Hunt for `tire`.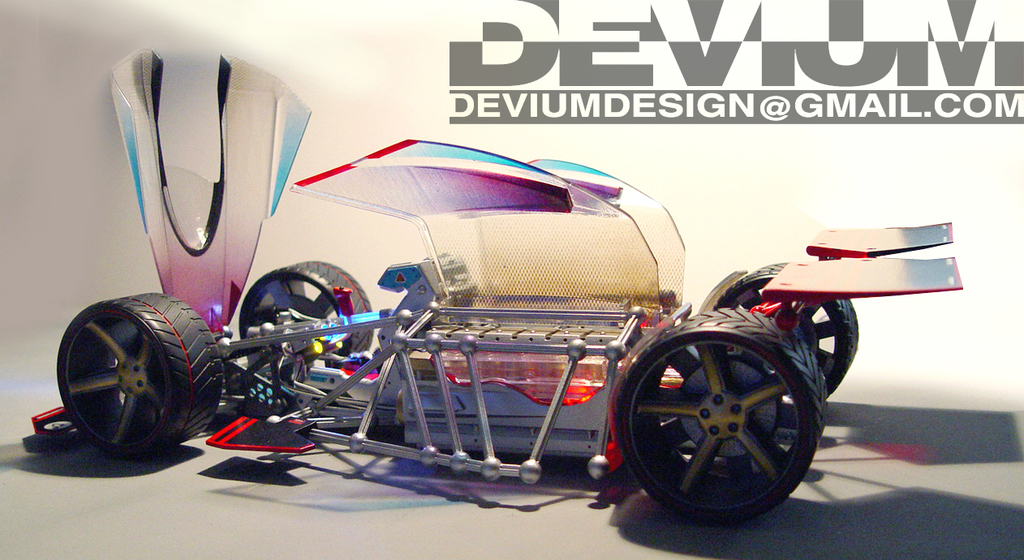
Hunted down at {"x1": 57, "y1": 291, "x2": 227, "y2": 455}.
